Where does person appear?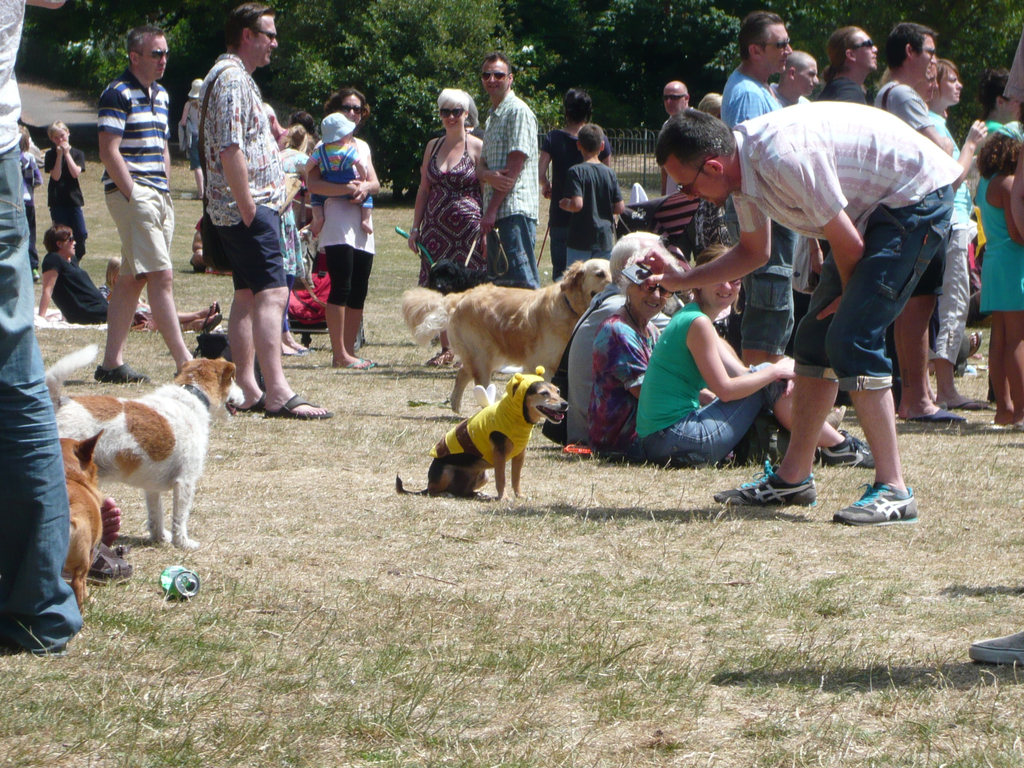
Appears at pyautogui.locateOnScreen(721, 8, 799, 367).
